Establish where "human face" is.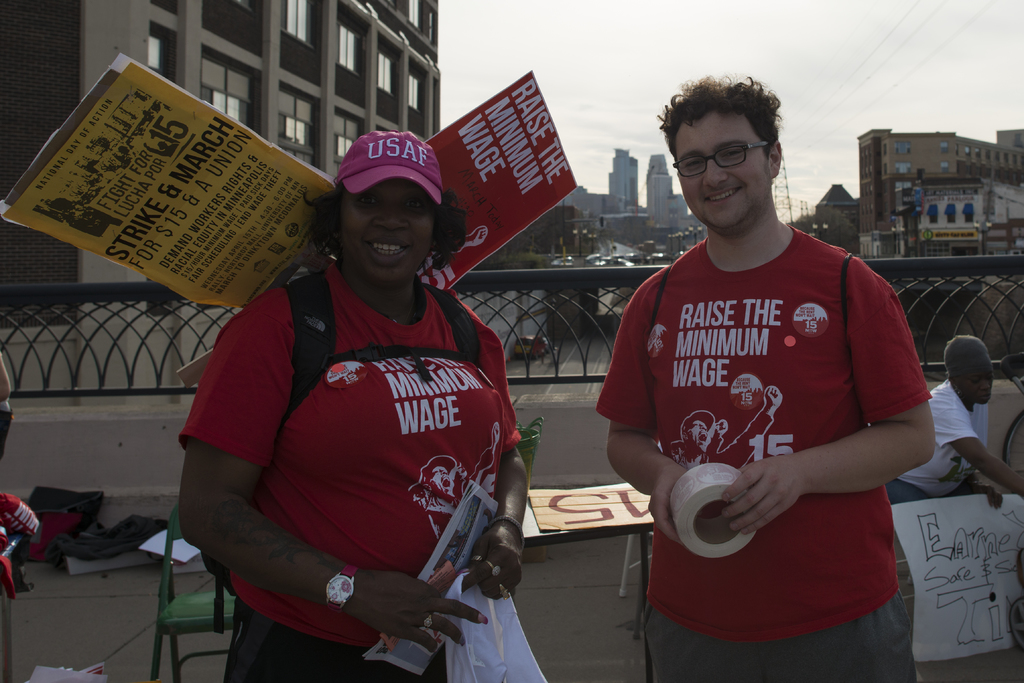
Established at x1=337, y1=182, x2=435, y2=290.
